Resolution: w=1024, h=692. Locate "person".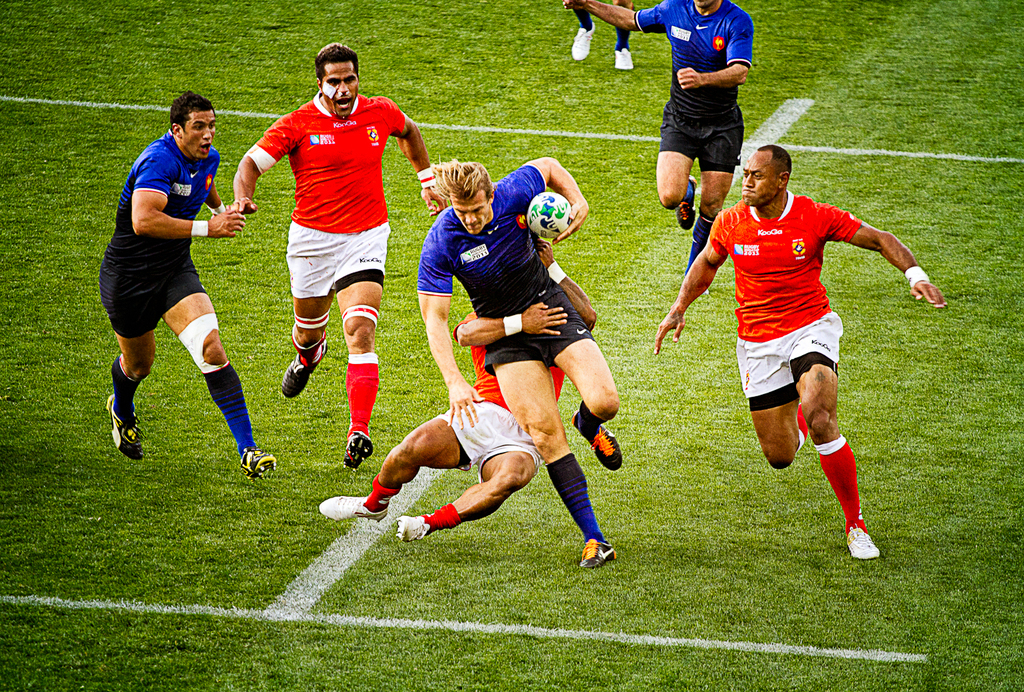
(320,240,599,546).
